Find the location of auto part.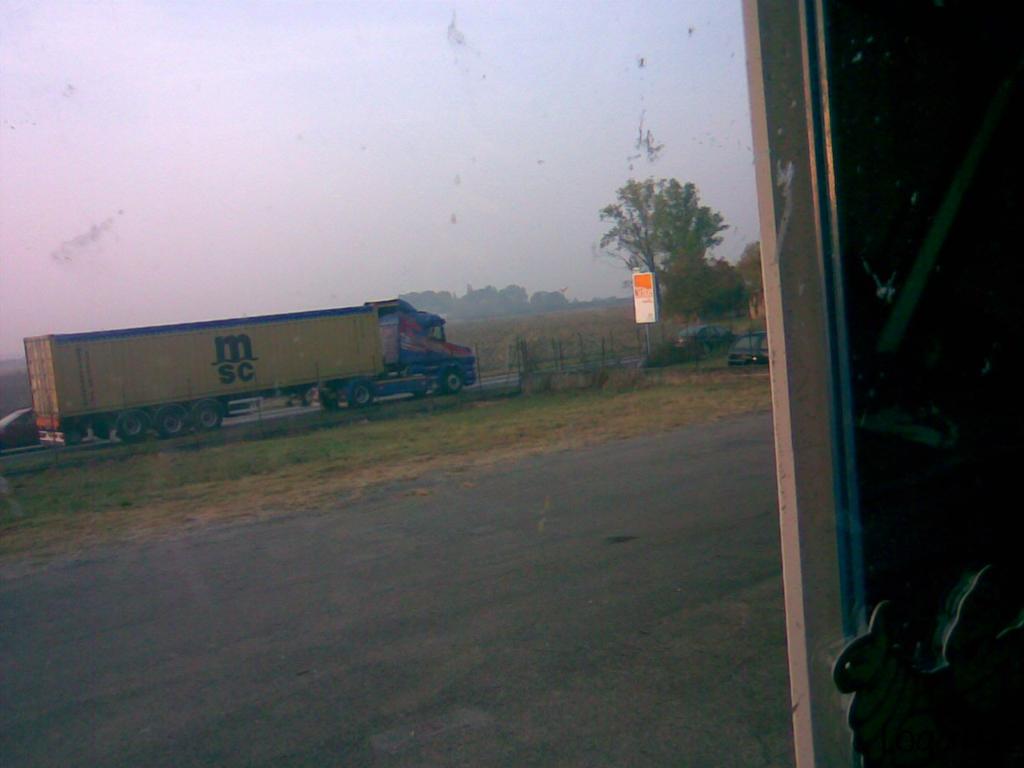
Location: <region>3, 408, 39, 450</region>.
